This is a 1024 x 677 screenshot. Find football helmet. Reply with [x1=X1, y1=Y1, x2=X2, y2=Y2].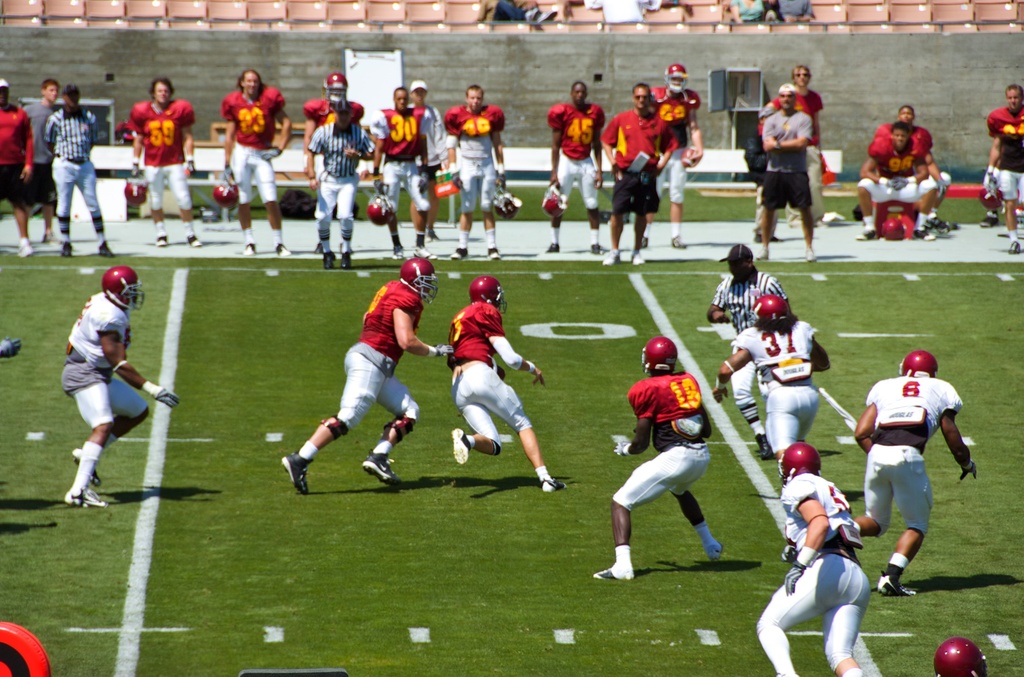
[x1=748, y1=293, x2=795, y2=330].
